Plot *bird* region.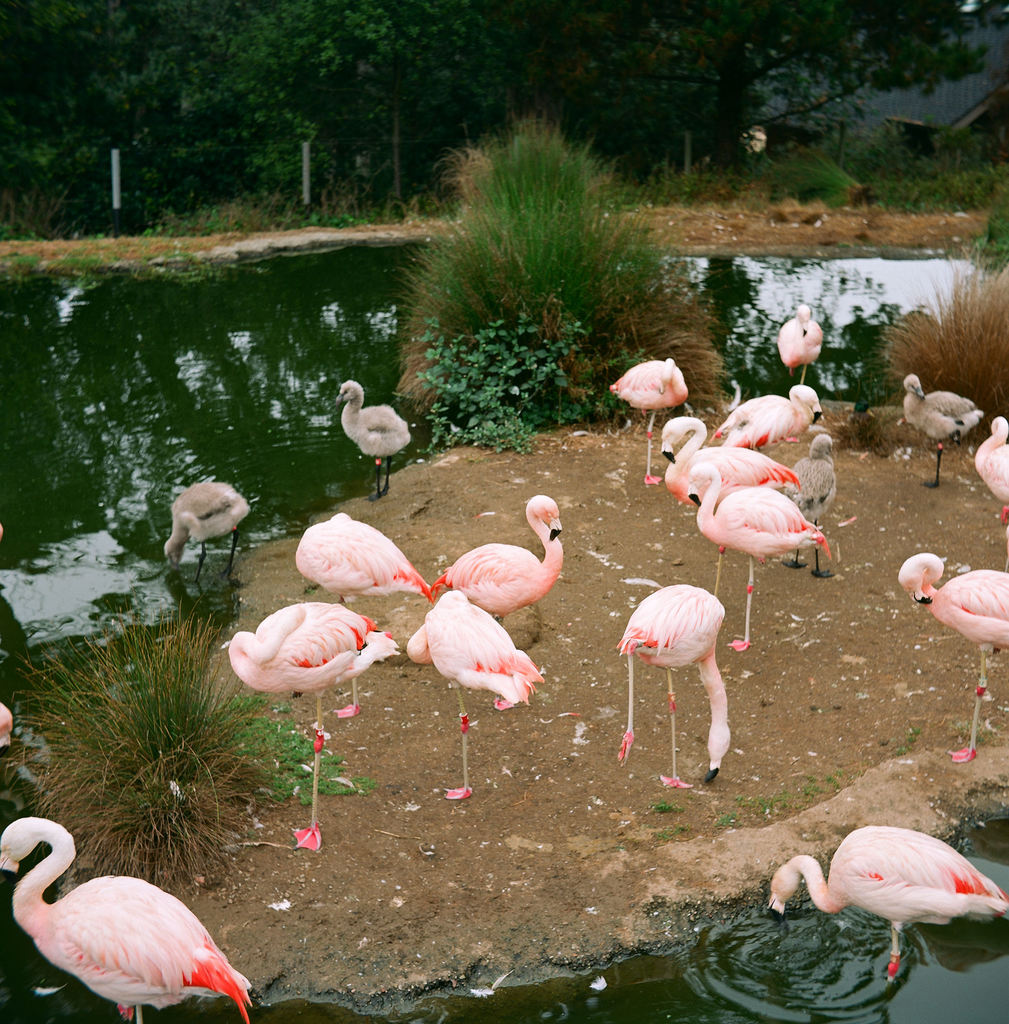
Plotted at BBox(888, 547, 1008, 765).
